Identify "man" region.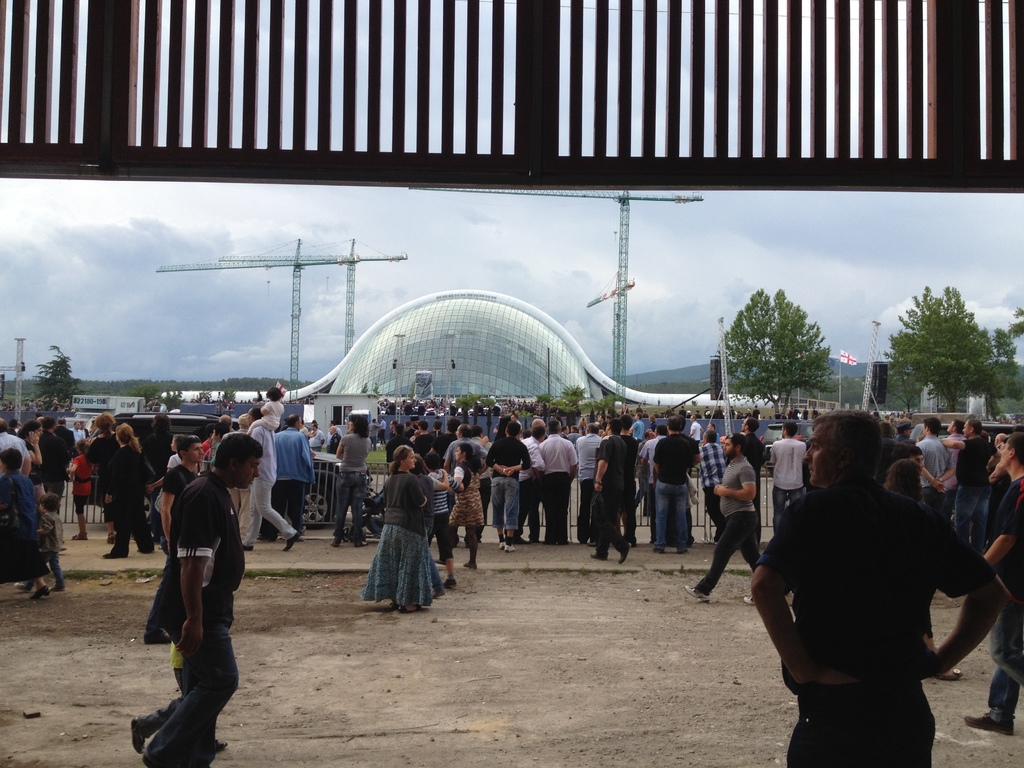
Region: select_region(682, 412, 705, 442).
